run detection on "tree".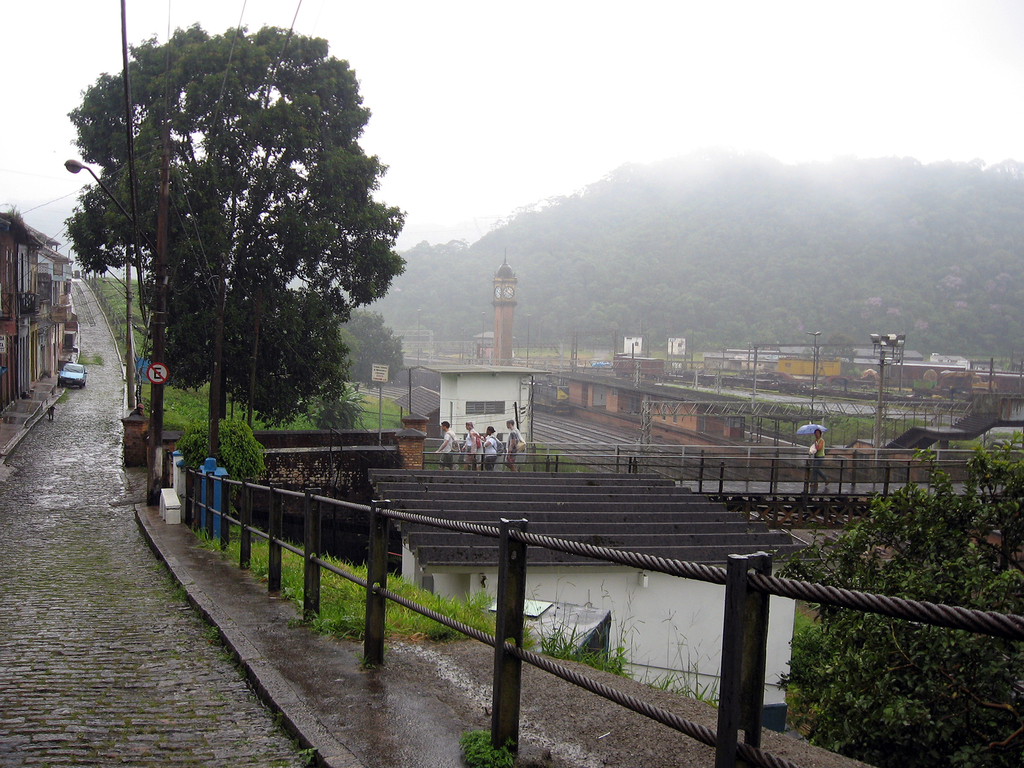
Result: region(67, 10, 392, 465).
